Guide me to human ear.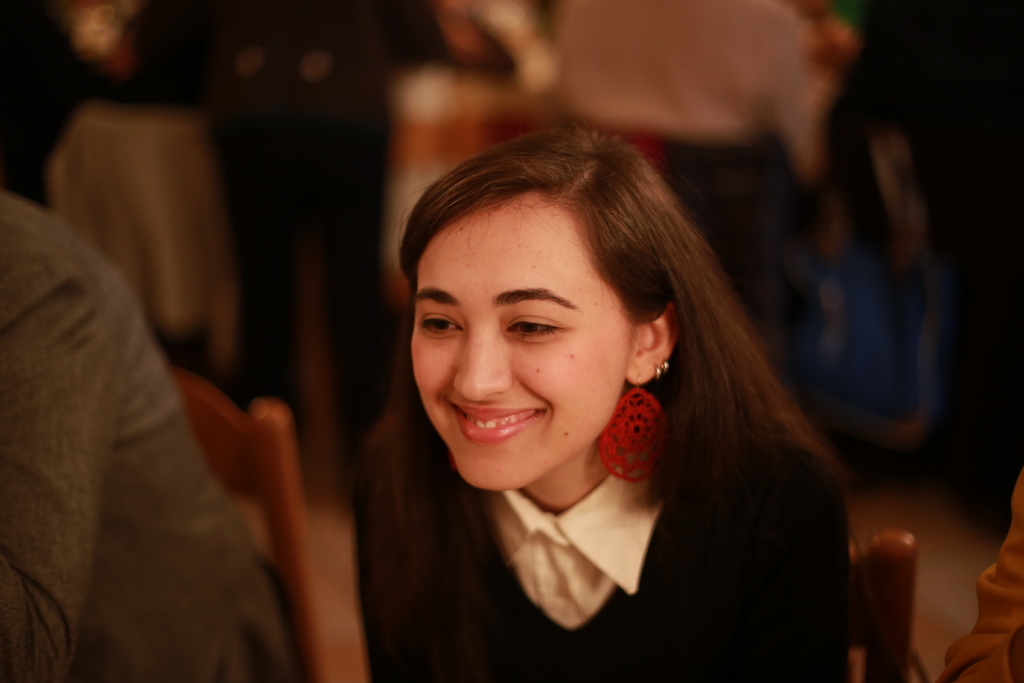
Guidance: (left=620, top=302, right=675, bottom=383).
